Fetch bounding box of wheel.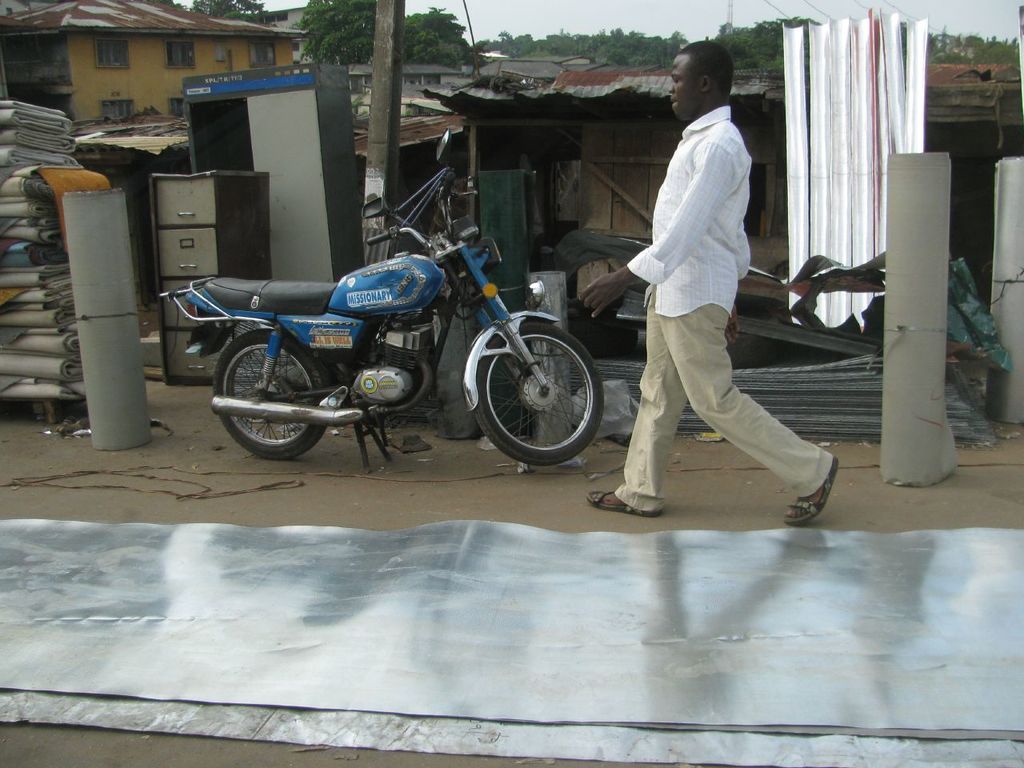
Bbox: [213,329,331,461].
